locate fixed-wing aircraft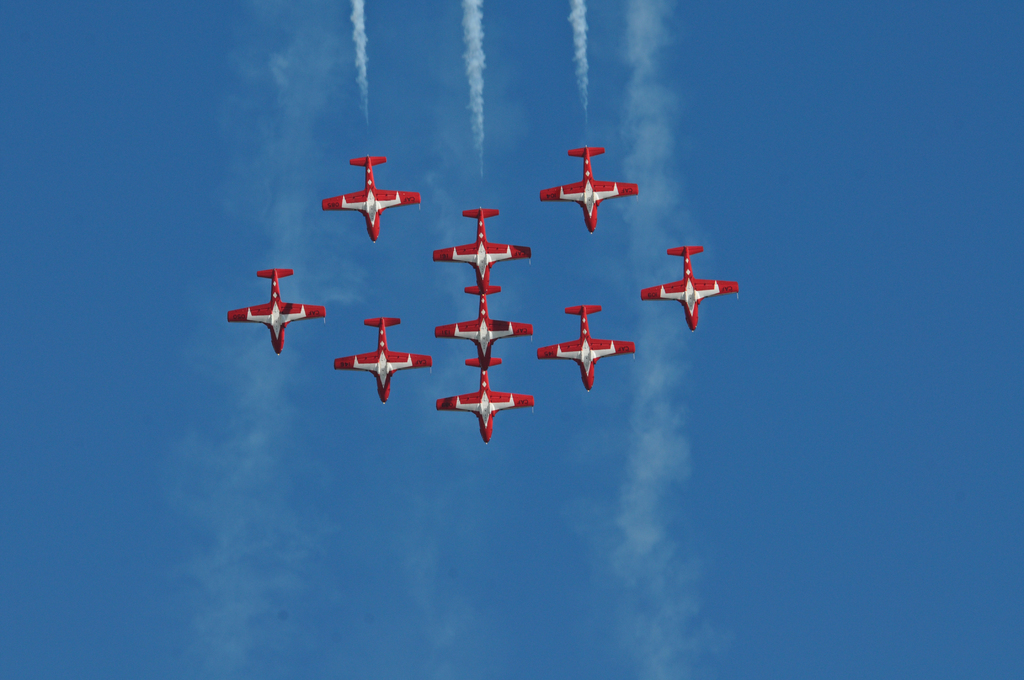
[433,209,532,296]
